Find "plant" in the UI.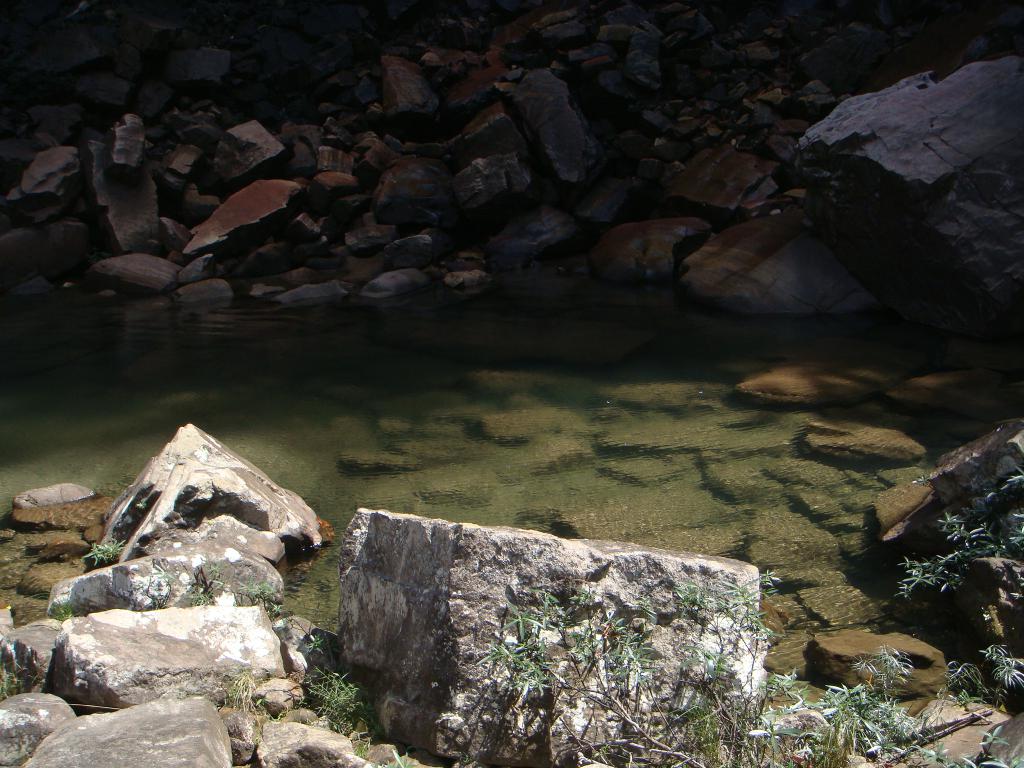
UI element at [208, 657, 307, 733].
